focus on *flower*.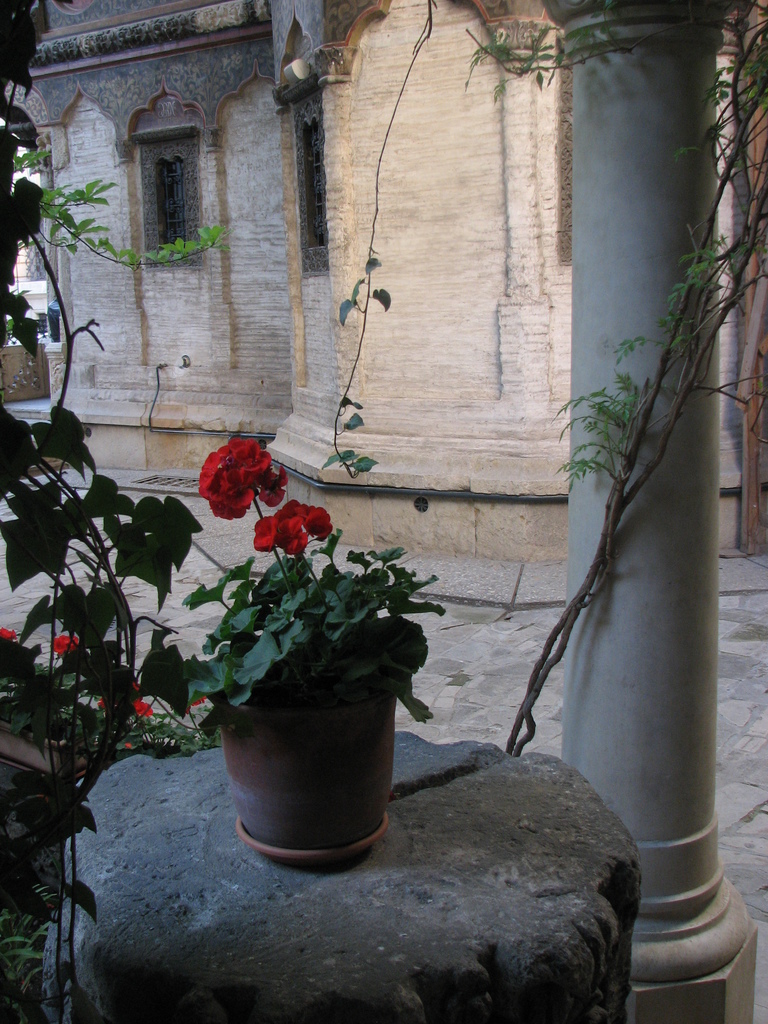
Focused at Rect(59, 638, 79, 655).
